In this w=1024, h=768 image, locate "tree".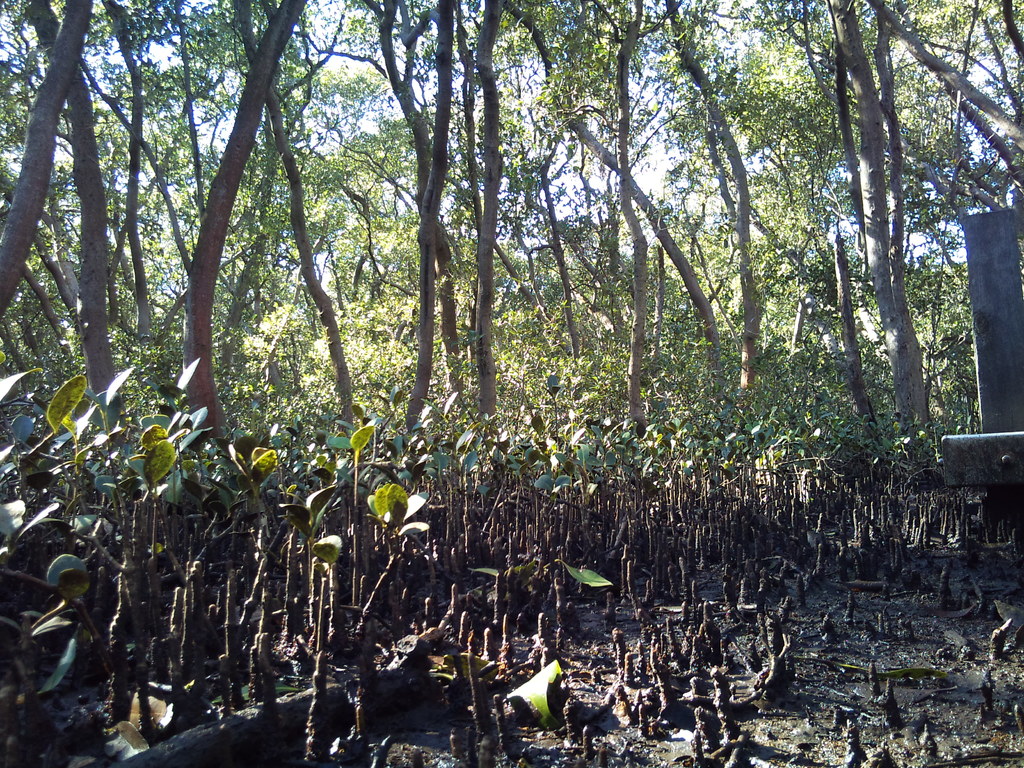
Bounding box: region(303, 0, 499, 610).
